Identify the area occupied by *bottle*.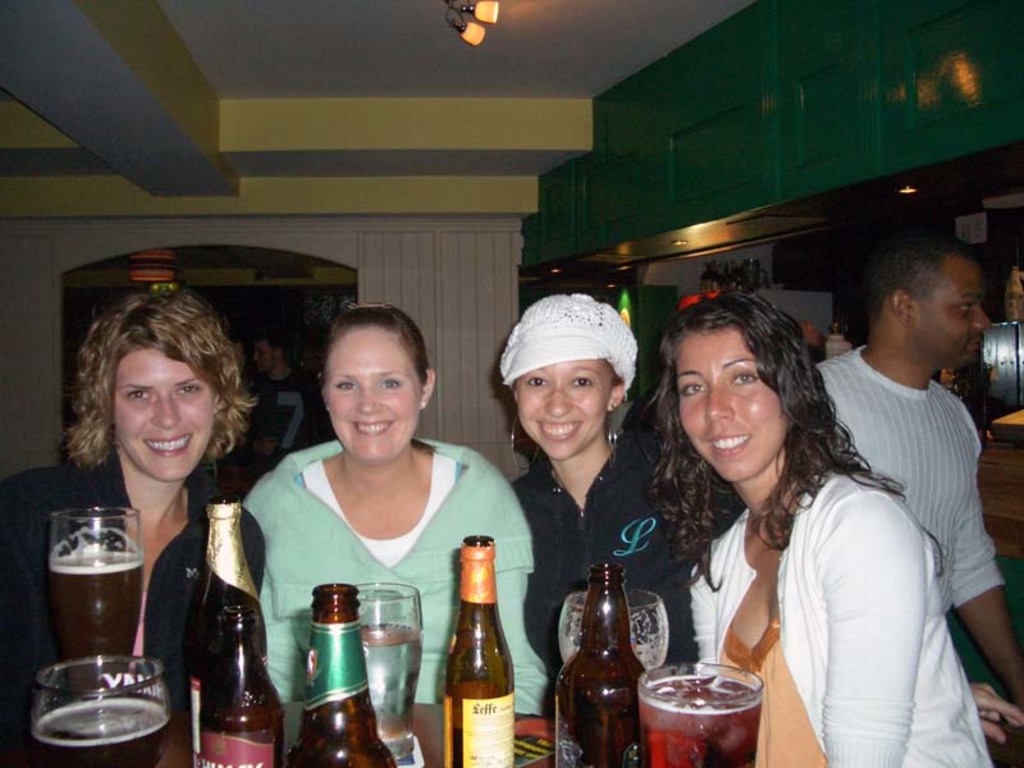
Area: <bbox>429, 541, 525, 753</bbox>.
